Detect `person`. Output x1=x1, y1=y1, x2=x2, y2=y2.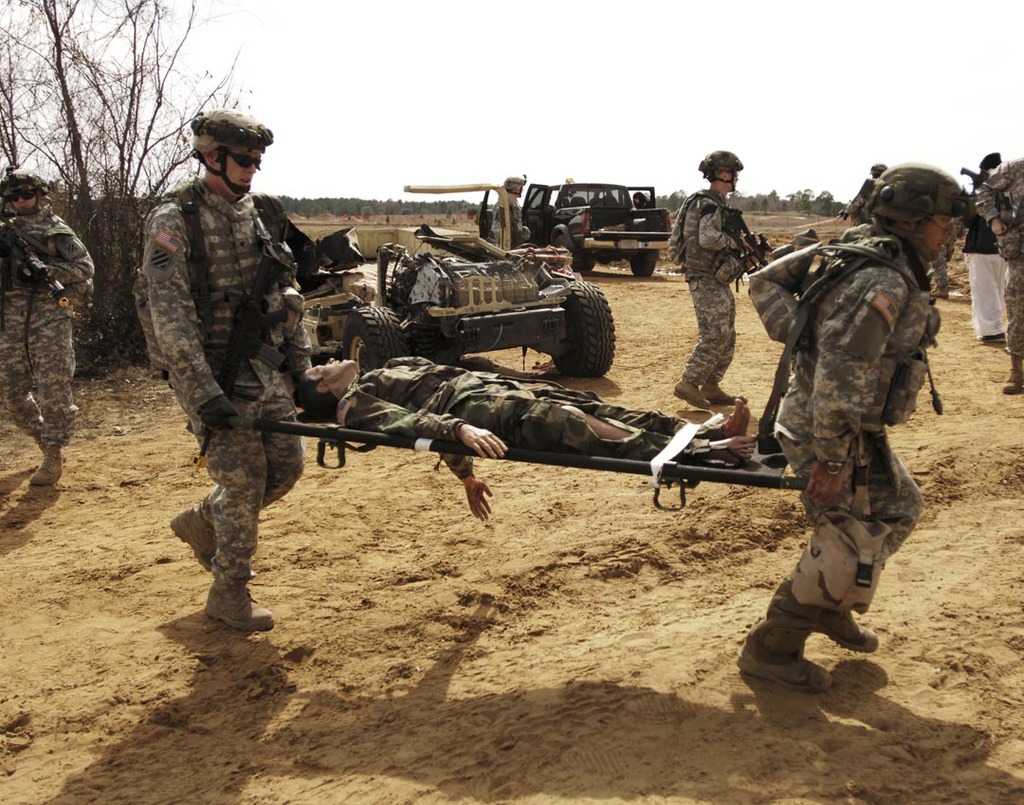
x1=961, y1=152, x2=1010, y2=352.
